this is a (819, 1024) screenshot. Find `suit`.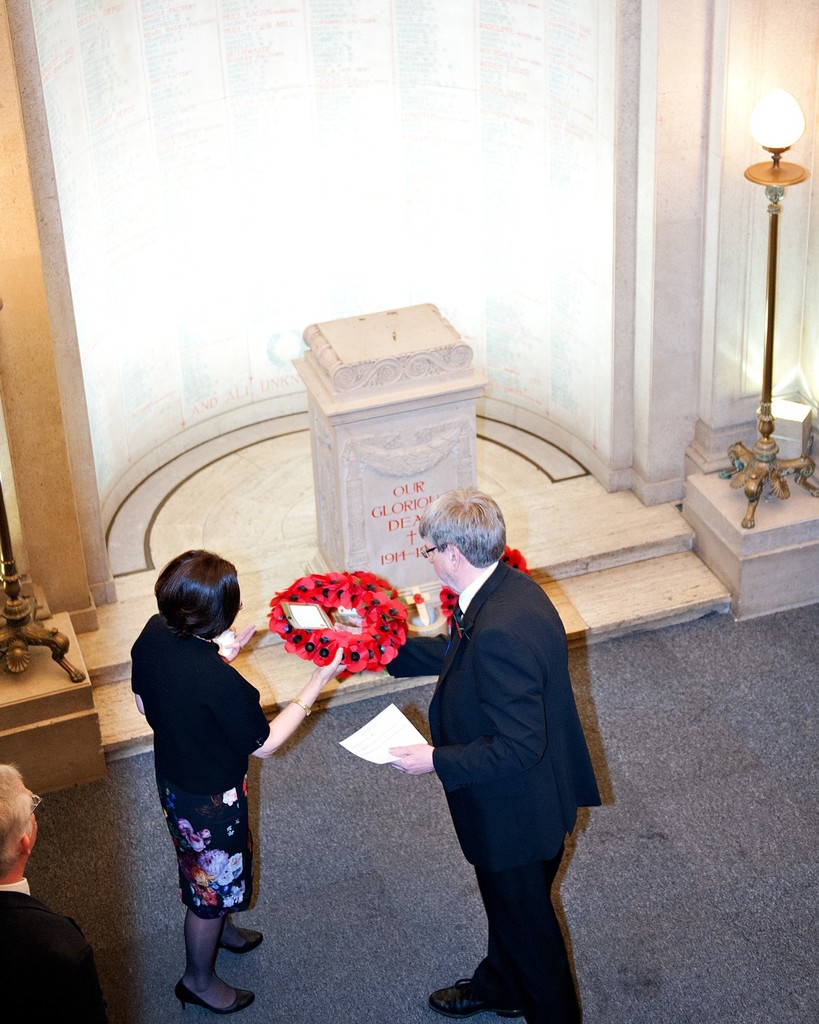
Bounding box: x1=0, y1=883, x2=111, y2=1023.
